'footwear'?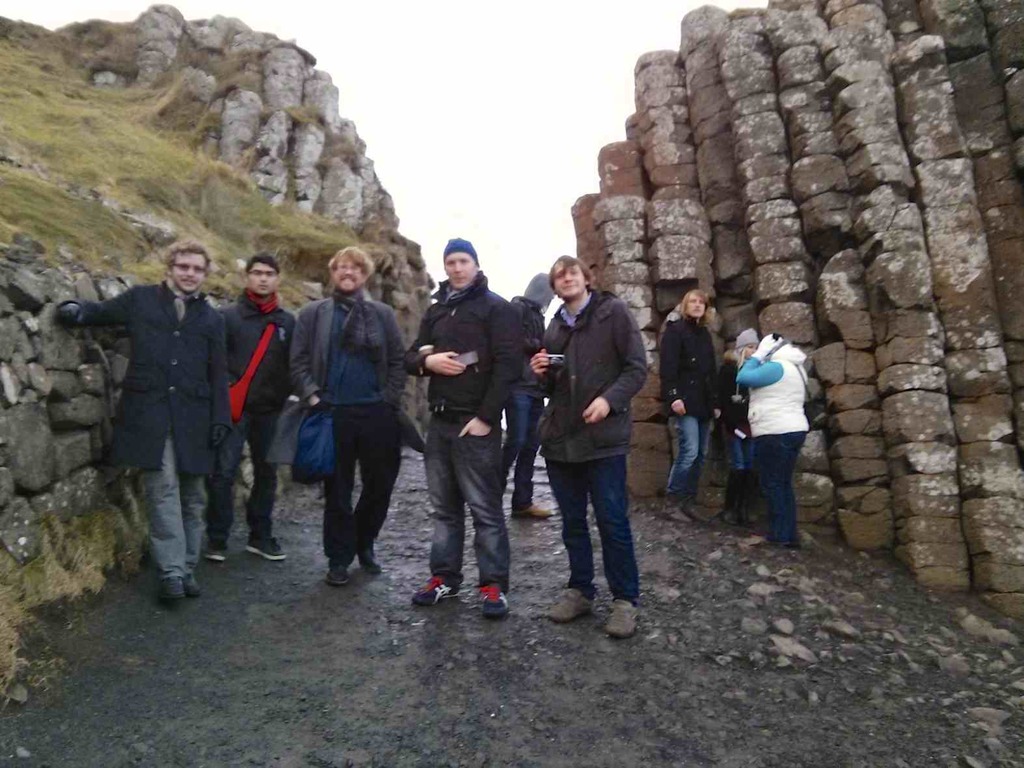
602 598 641 638
